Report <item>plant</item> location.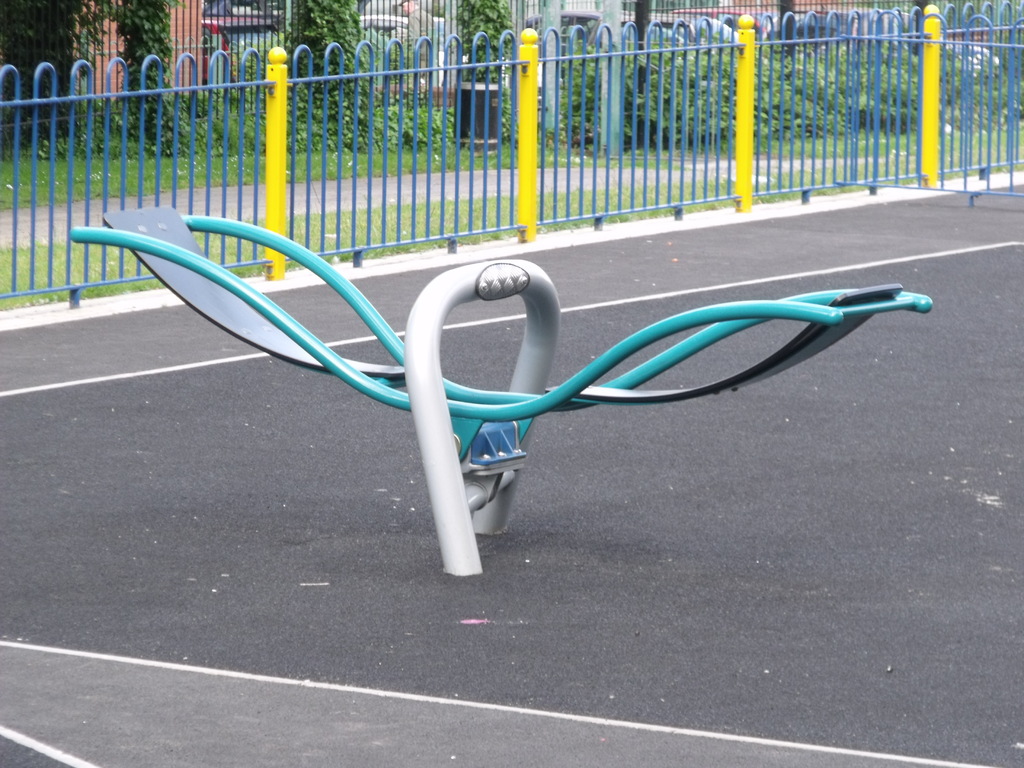
Report: l=940, t=125, r=1023, b=182.
